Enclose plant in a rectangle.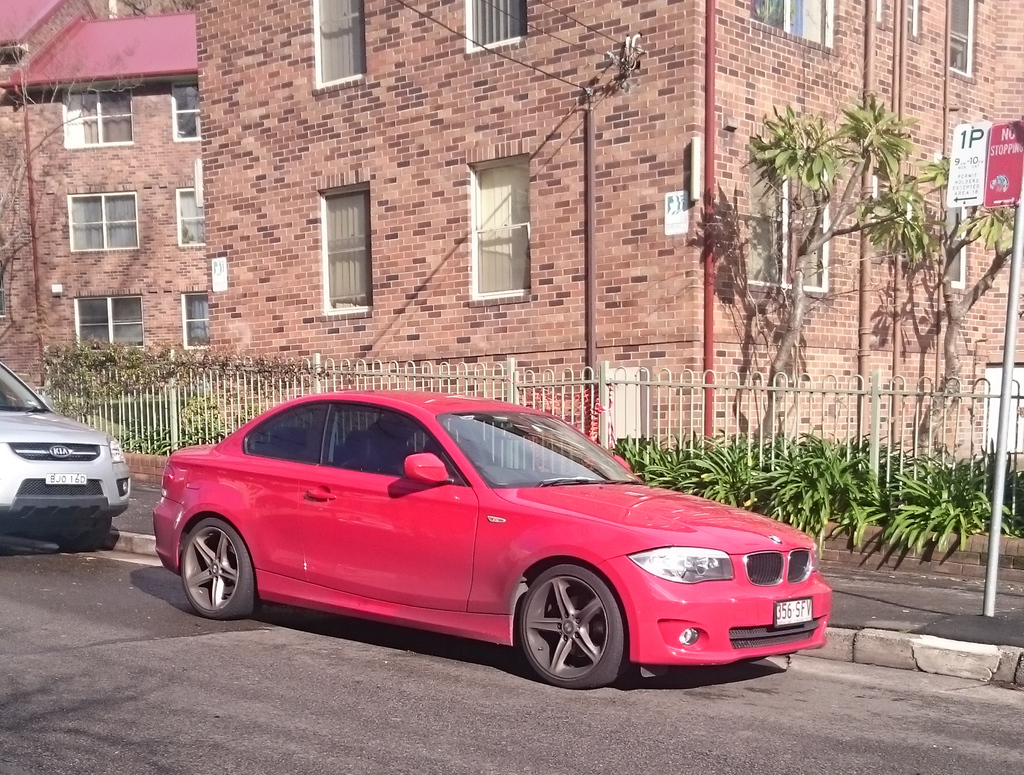
crop(148, 340, 220, 391).
